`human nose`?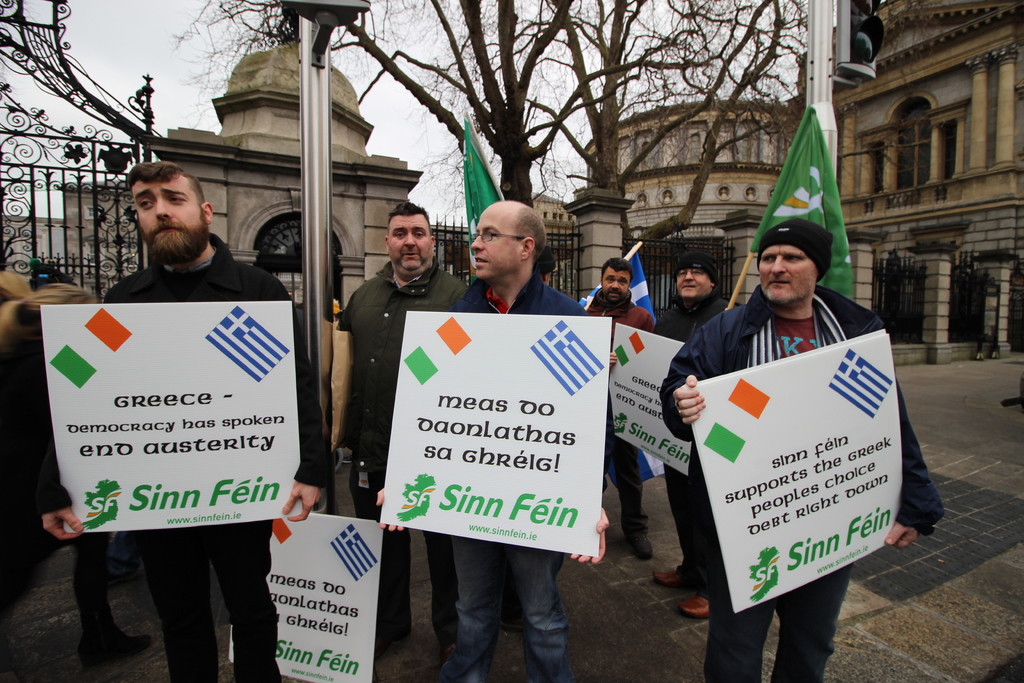
404 231 420 249
